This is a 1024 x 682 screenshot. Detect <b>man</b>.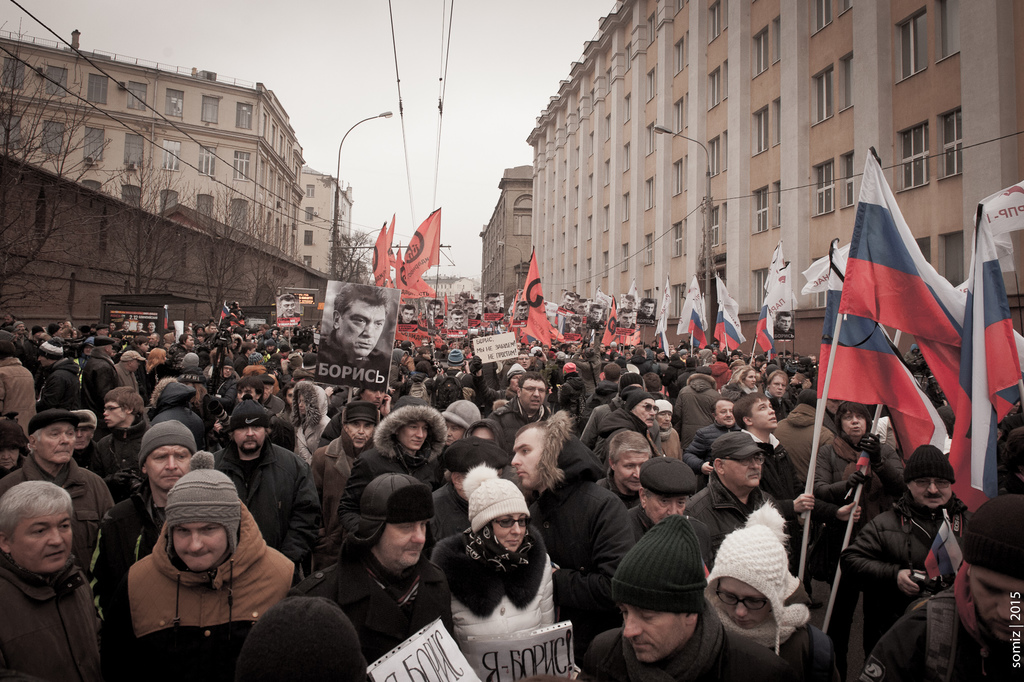
[x1=566, y1=312, x2=583, y2=333].
